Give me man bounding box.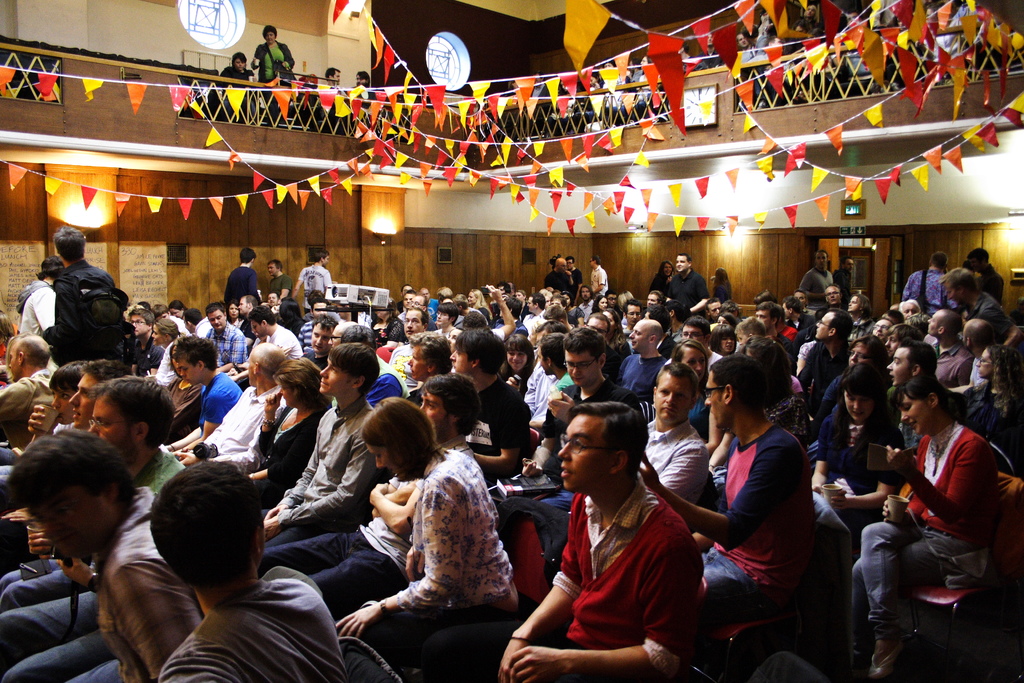
l=492, t=325, r=641, b=531.
